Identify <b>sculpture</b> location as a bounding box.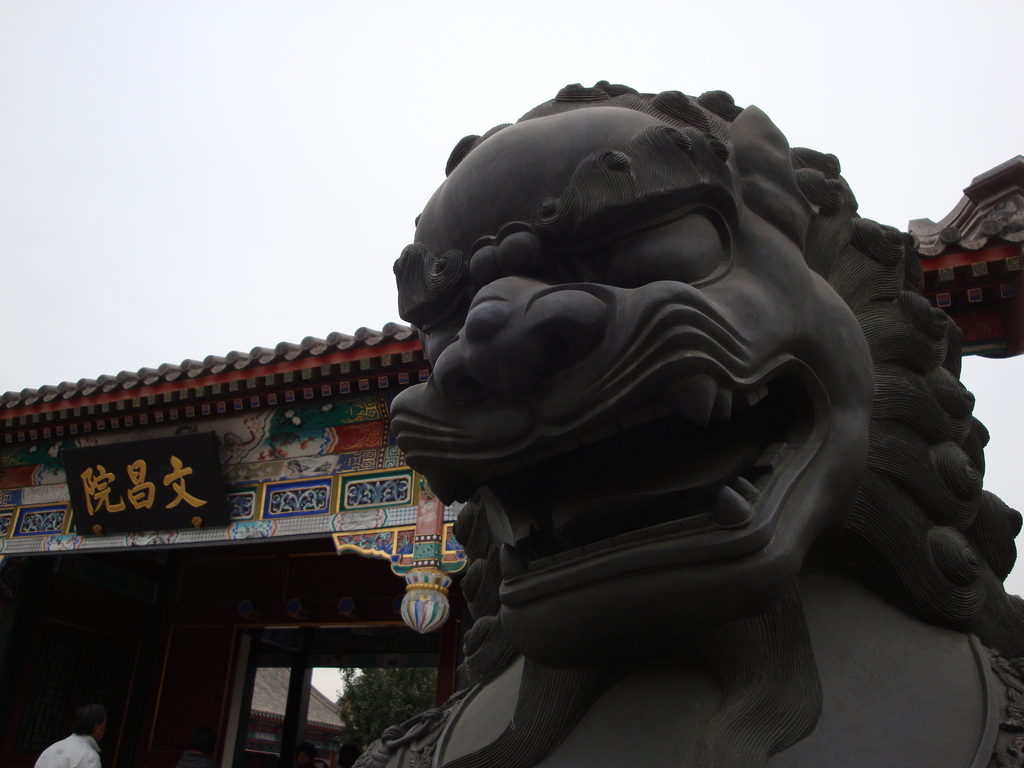
x1=340, y1=78, x2=1023, y2=767.
